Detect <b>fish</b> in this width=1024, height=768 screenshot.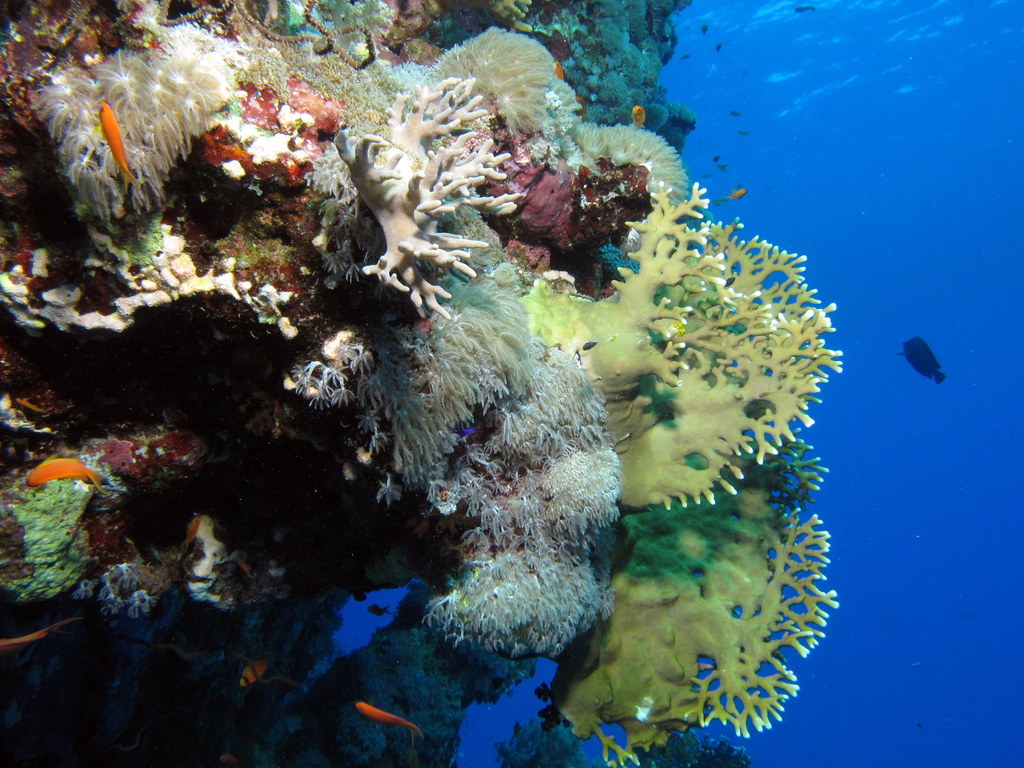
Detection: BBox(796, 6, 816, 12).
